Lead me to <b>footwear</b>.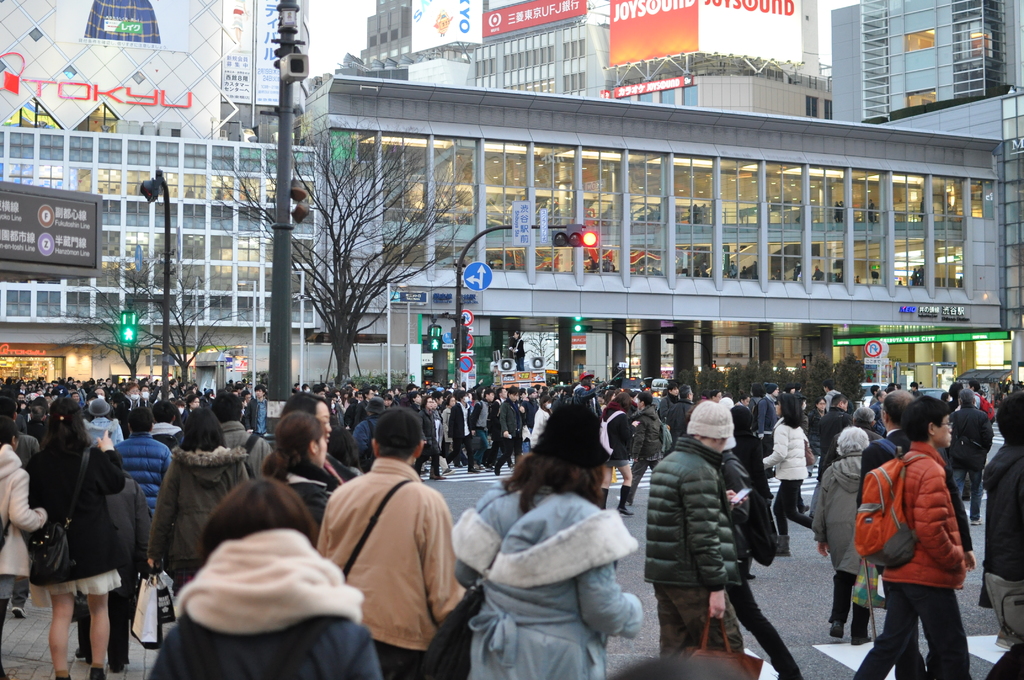
Lead to [x1=431, y1=474, x2=448, y2=482].
